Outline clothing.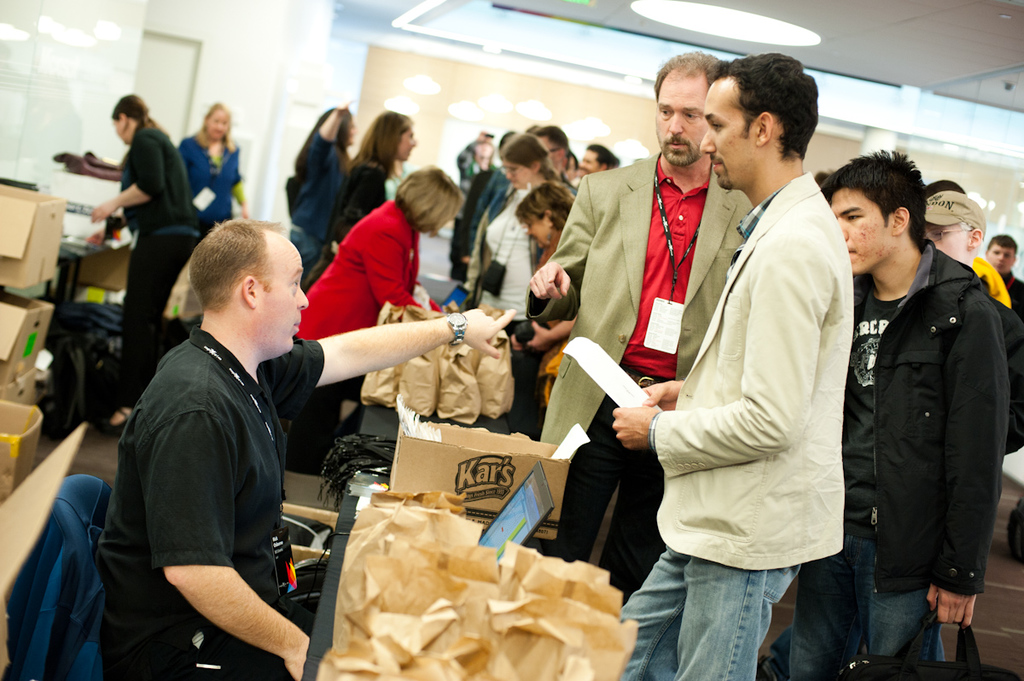
Outline: left=313, top=166, right=383, bottom=276.
